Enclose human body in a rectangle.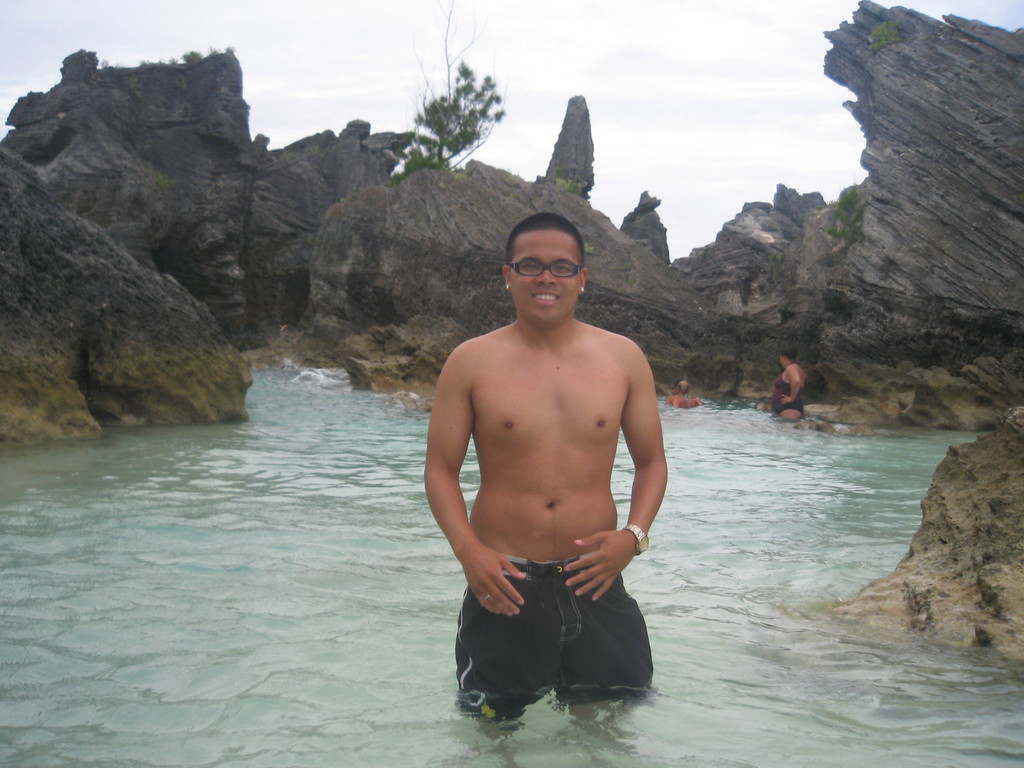
box=[439, 234, 699, 737].
